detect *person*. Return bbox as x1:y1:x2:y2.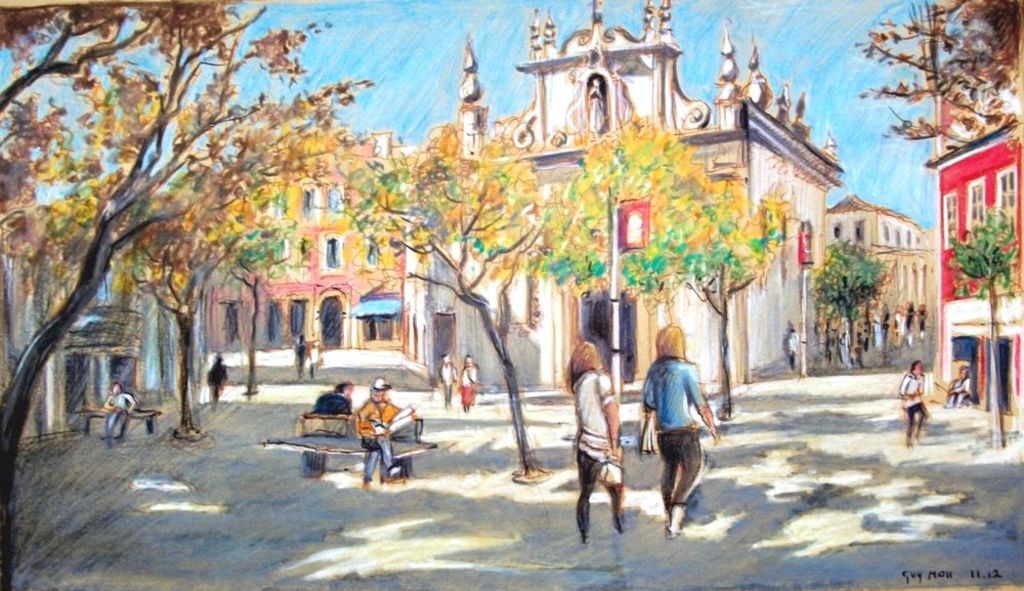
102:384:134:442.
